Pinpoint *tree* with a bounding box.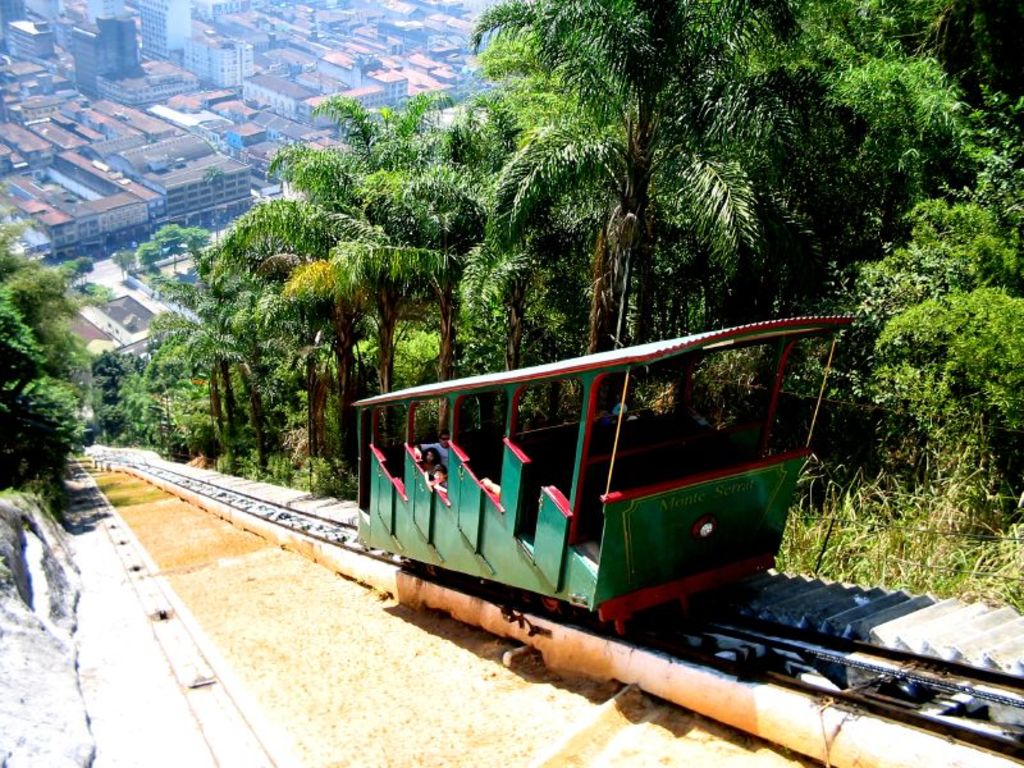
region(458, 0, 799, 404).
